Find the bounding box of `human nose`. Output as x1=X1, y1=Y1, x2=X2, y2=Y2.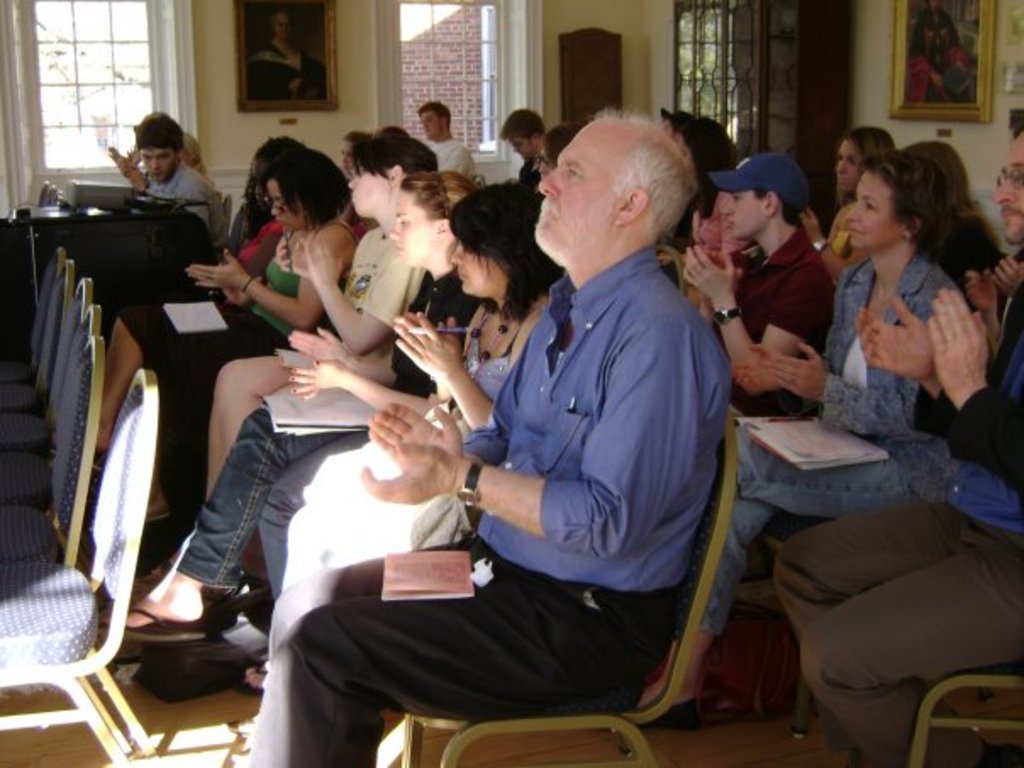
x1=537, y1=168, x2=559, y2=200.
